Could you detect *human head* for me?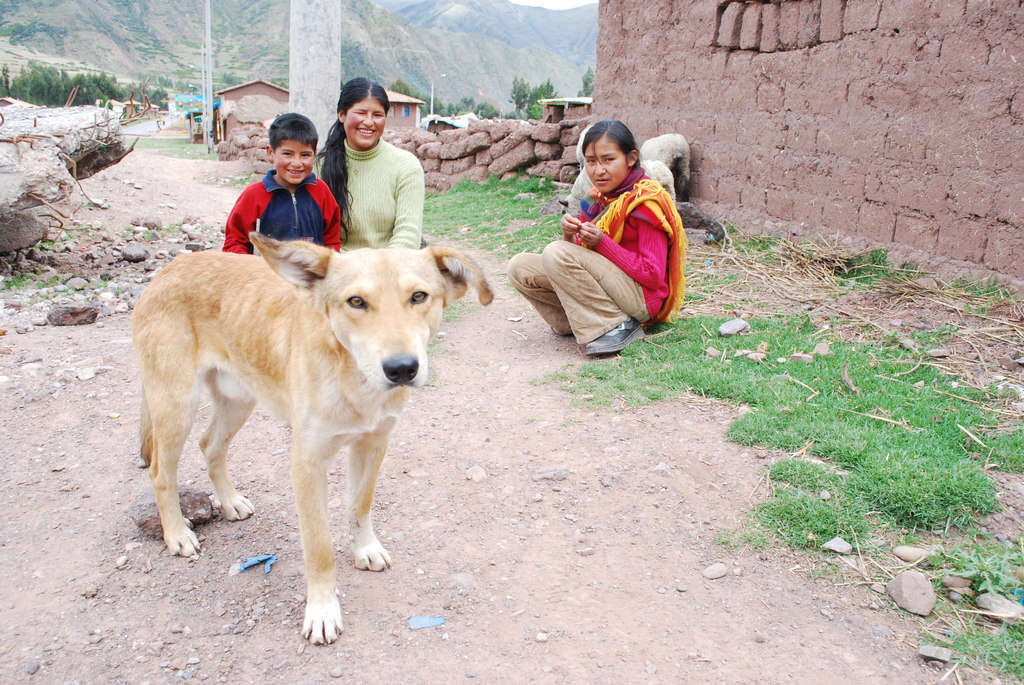
Detection result: (263,110,319,187).
